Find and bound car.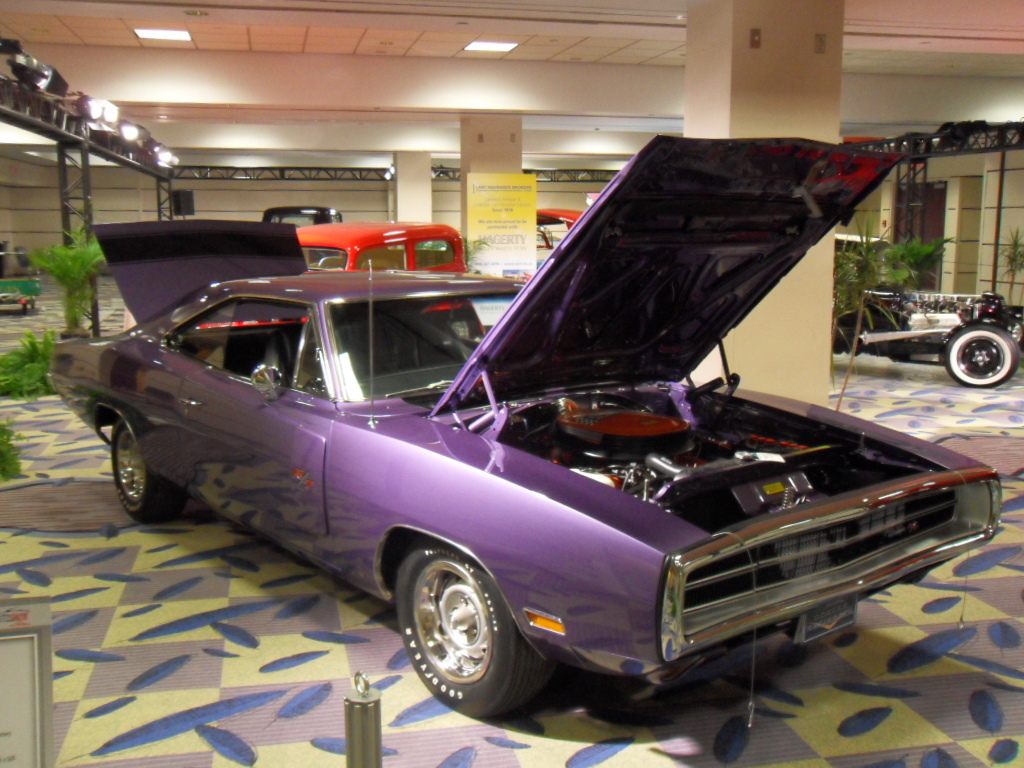
Bound: left=831, top=231, right=1023, bottom=391.
